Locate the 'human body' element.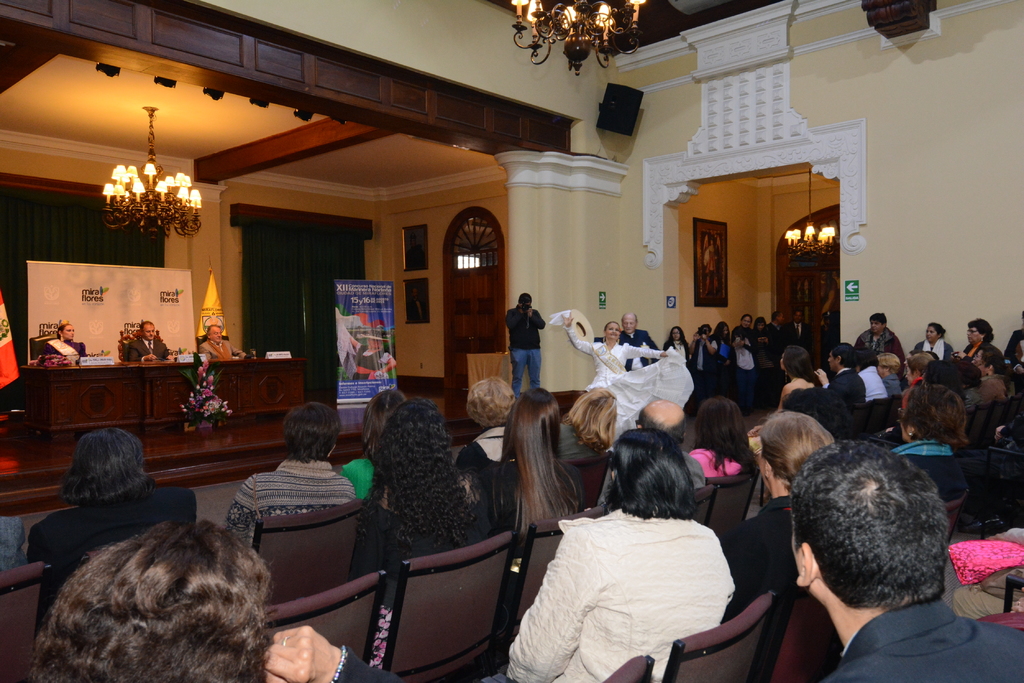
Element bbox: BBox(28, 499, 204, 629).
